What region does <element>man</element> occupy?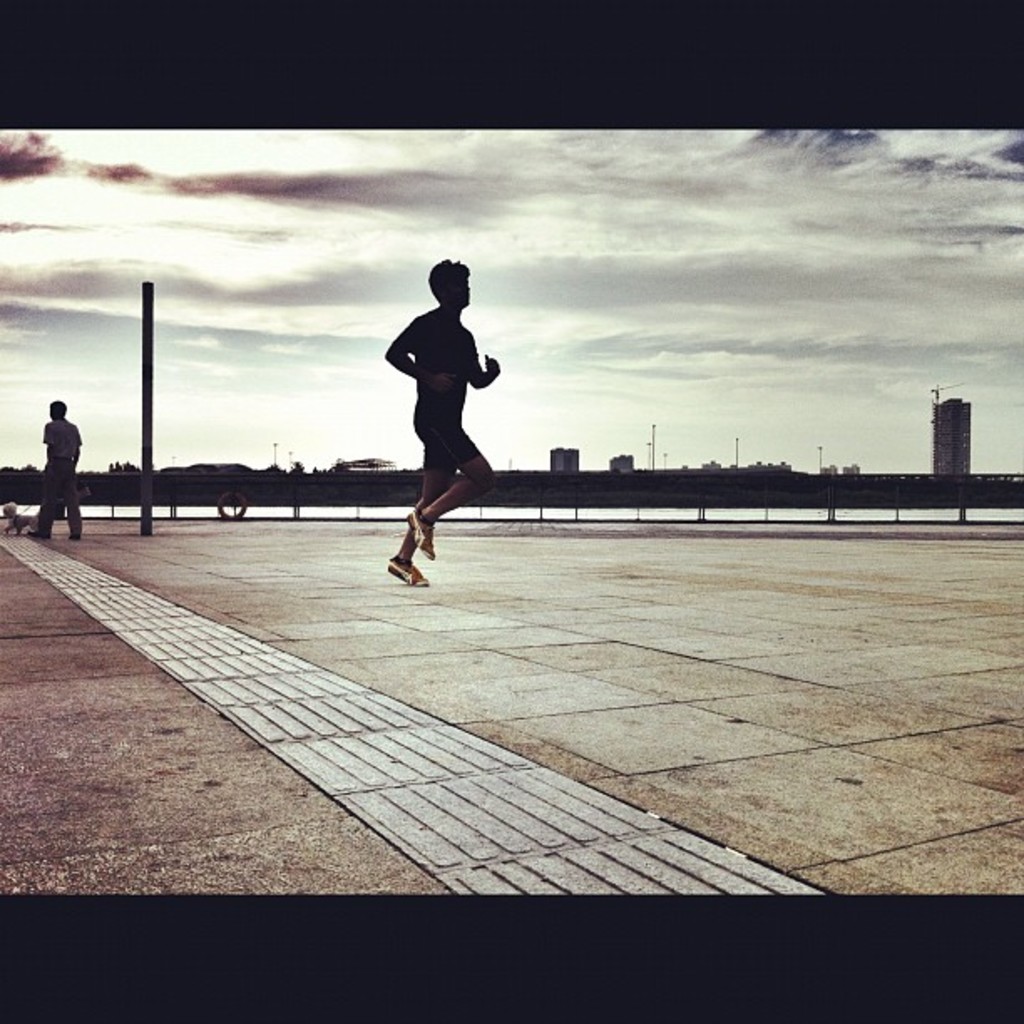
[x1=28, y1=402, x2=87, y2=547].
